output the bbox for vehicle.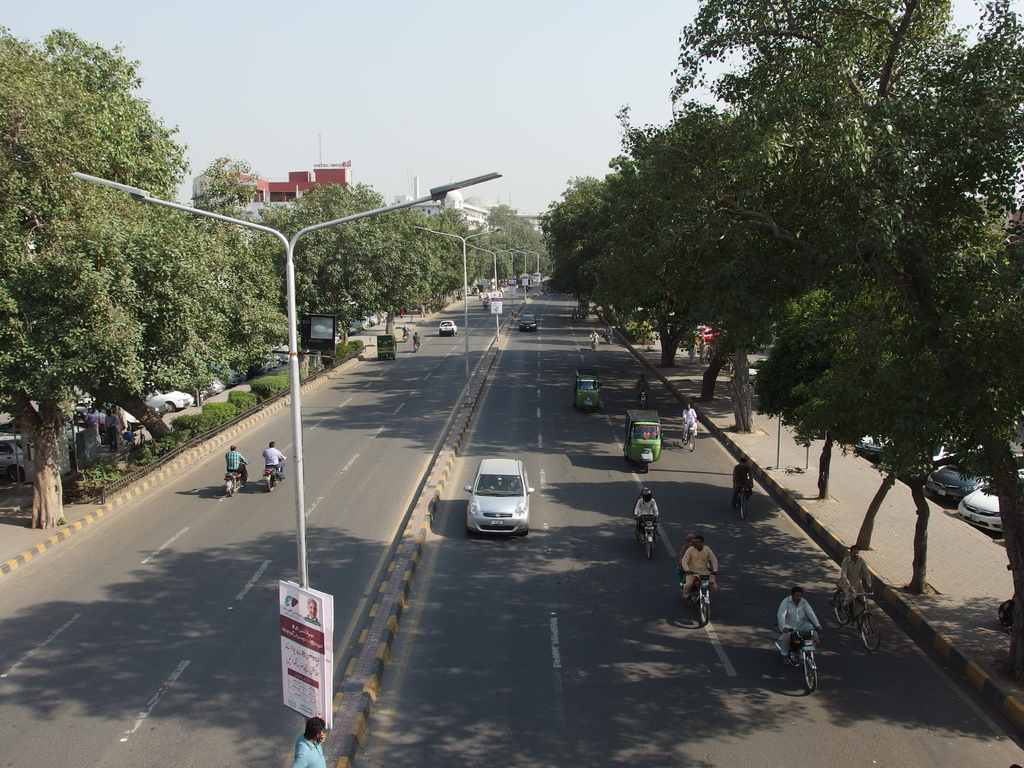
x1=571 y1=372 x2=604 y2=415.
